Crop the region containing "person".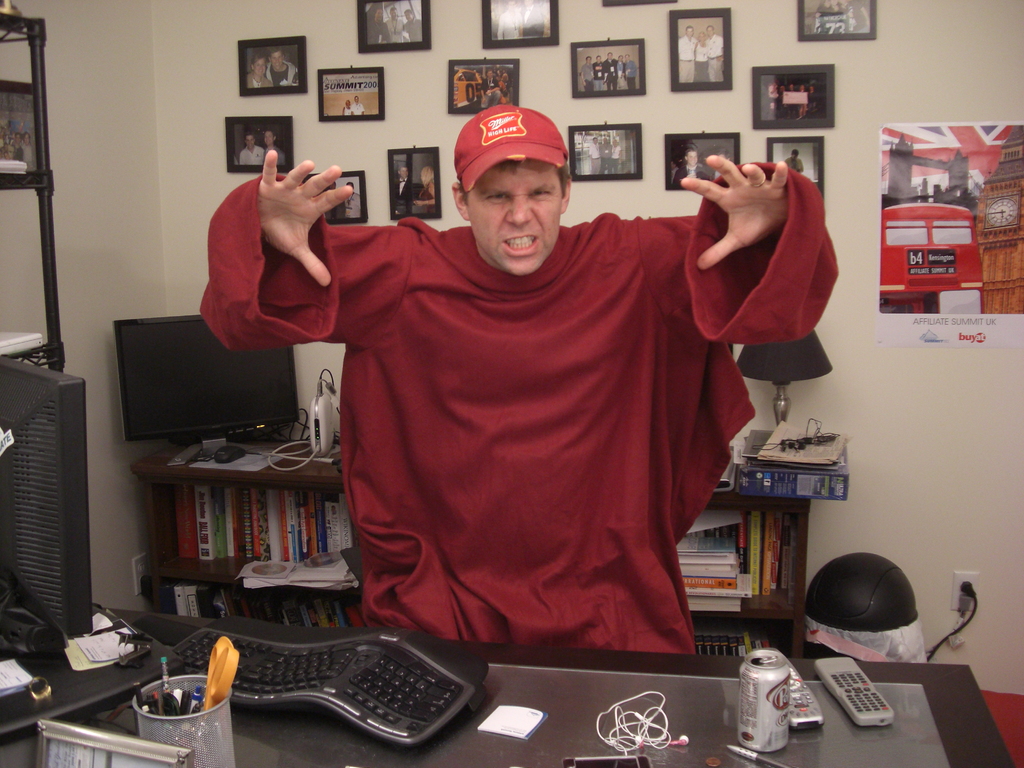
Crop region: box=[797, 79, 810, 118].
